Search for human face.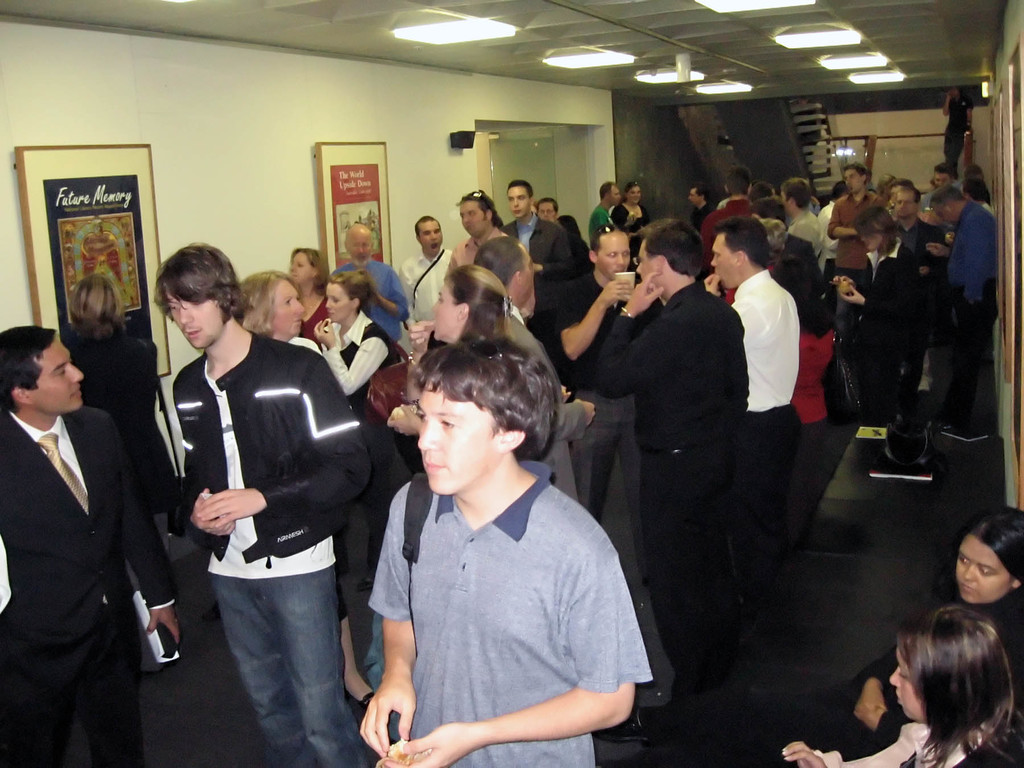
Found at pyautogui.locateOnScreen(892, 191, 916, 220).
